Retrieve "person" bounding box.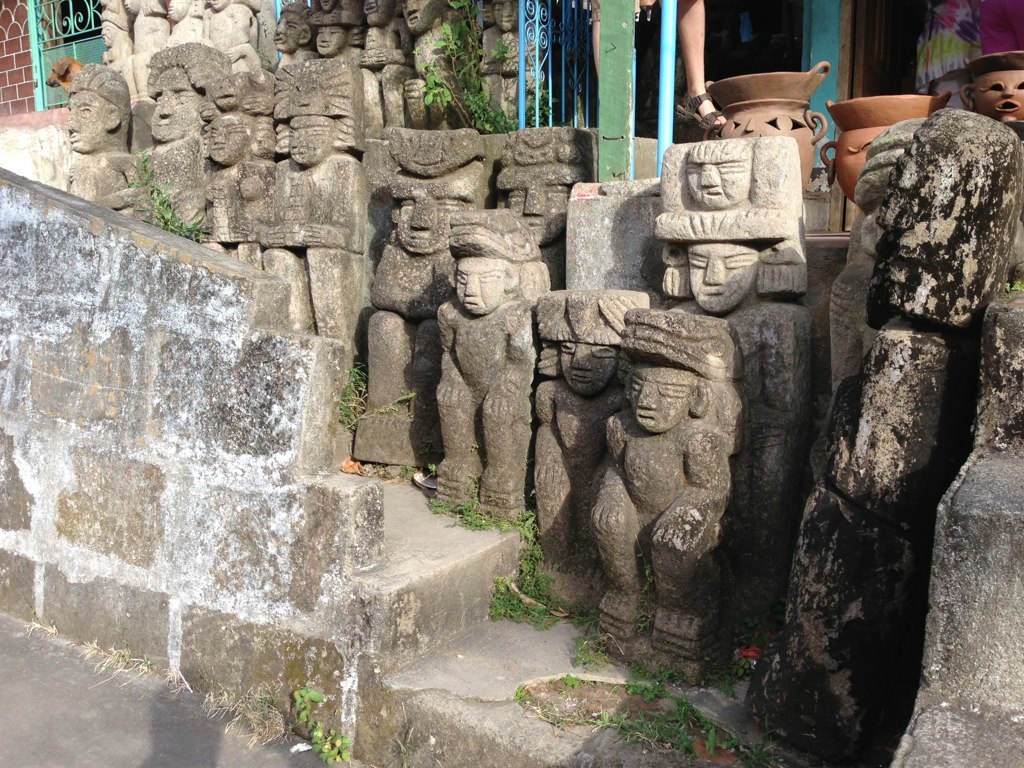
Bounding box: [425, 197, 533, 526].
